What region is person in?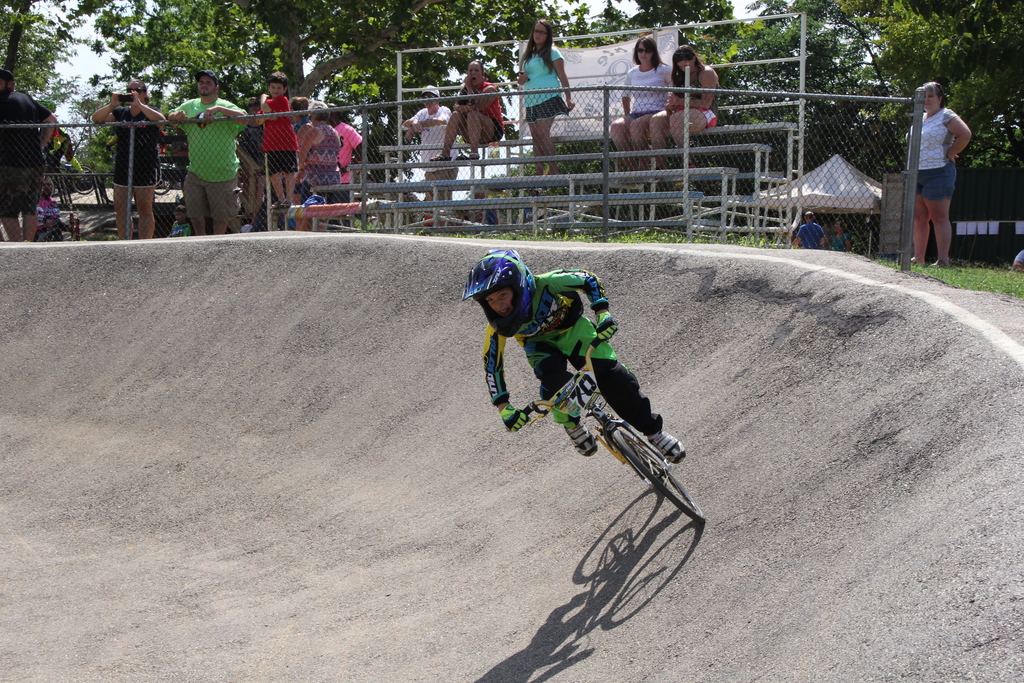
{"x1": 515, "y1": 14, "x2": 573, "y2": 186}.
